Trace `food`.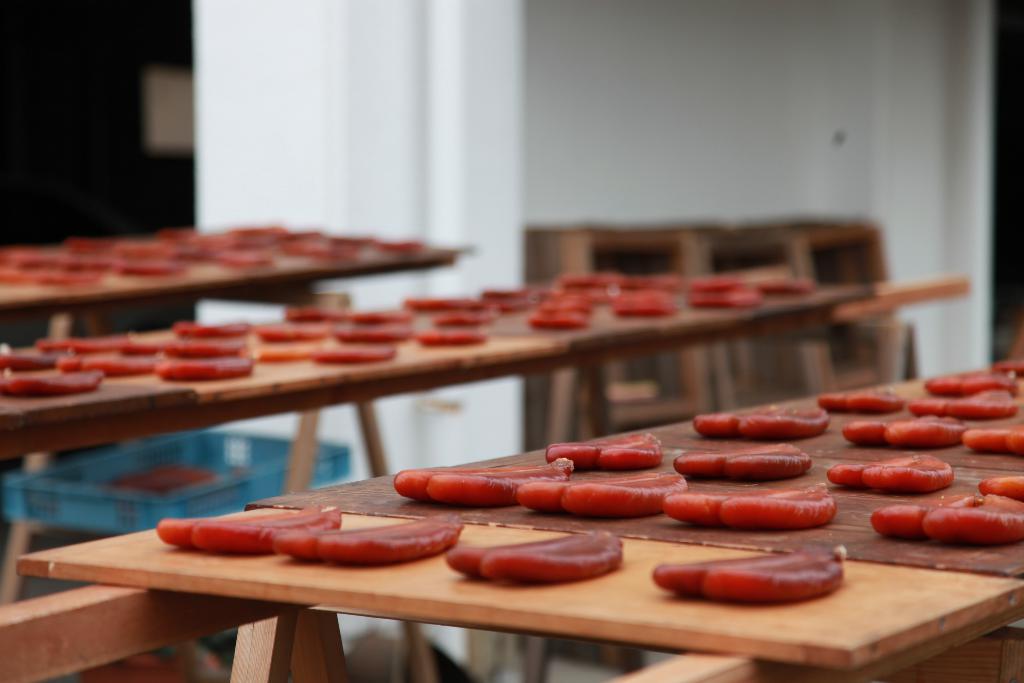
Traced to select_region(922, 377, 1008, 398).
